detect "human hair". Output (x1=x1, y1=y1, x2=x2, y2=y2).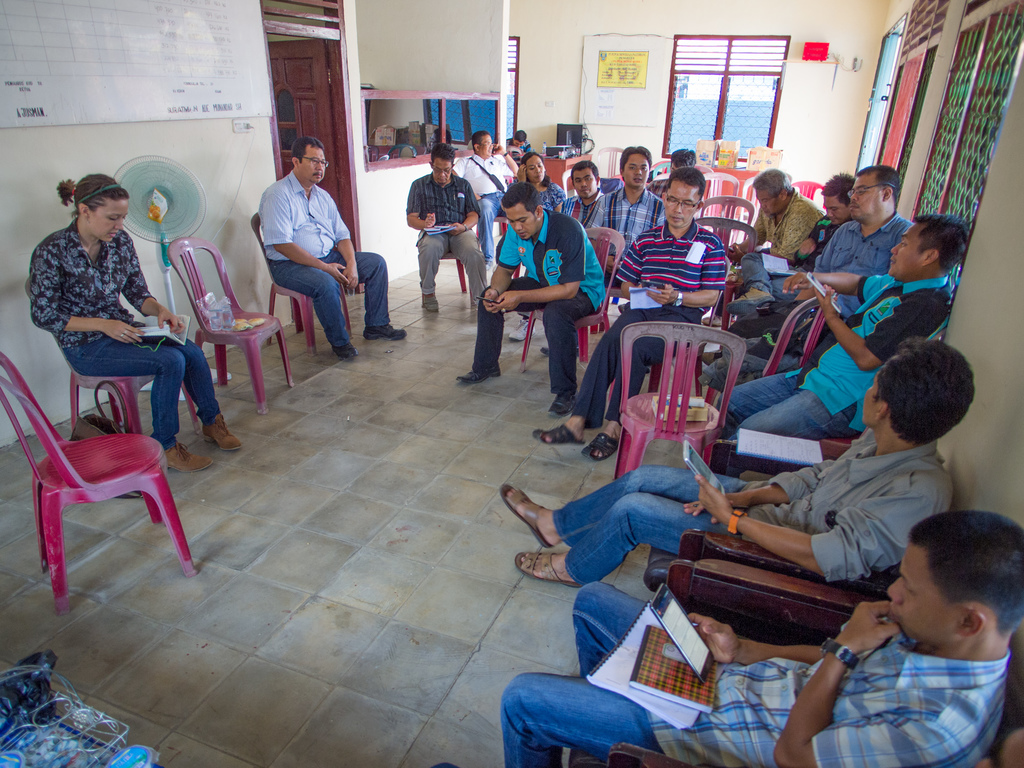
(x1=511, y1=125, x2=529, y2=143).
